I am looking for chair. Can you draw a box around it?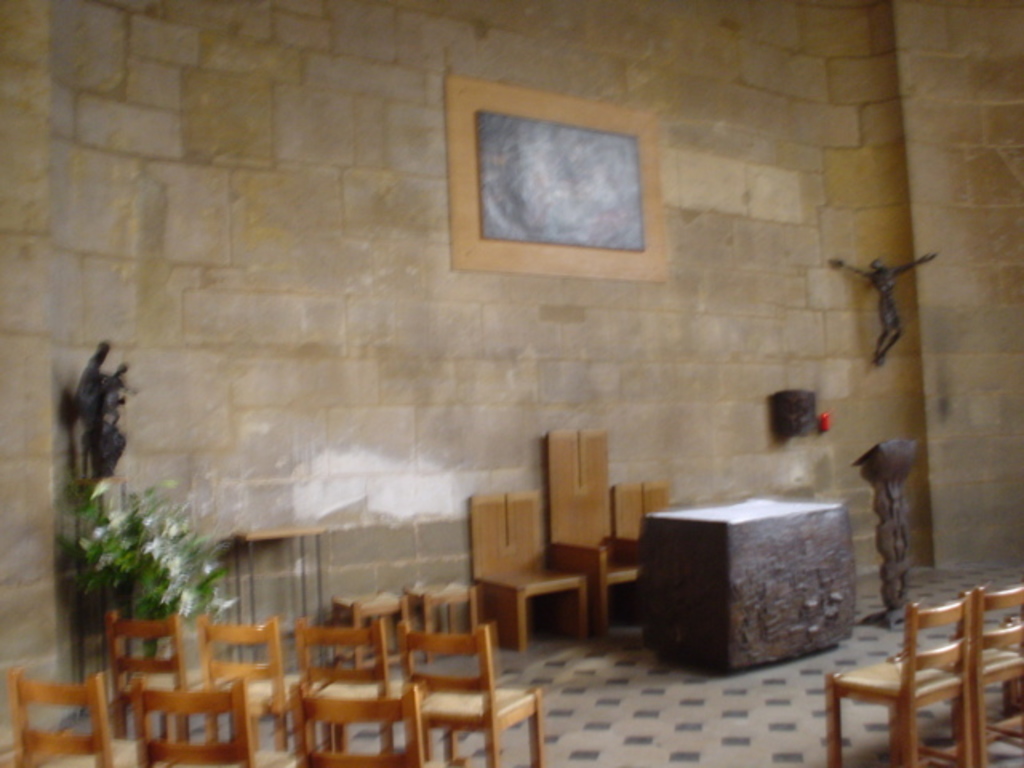
Sure, the bounding box is 547:427:638:634.
